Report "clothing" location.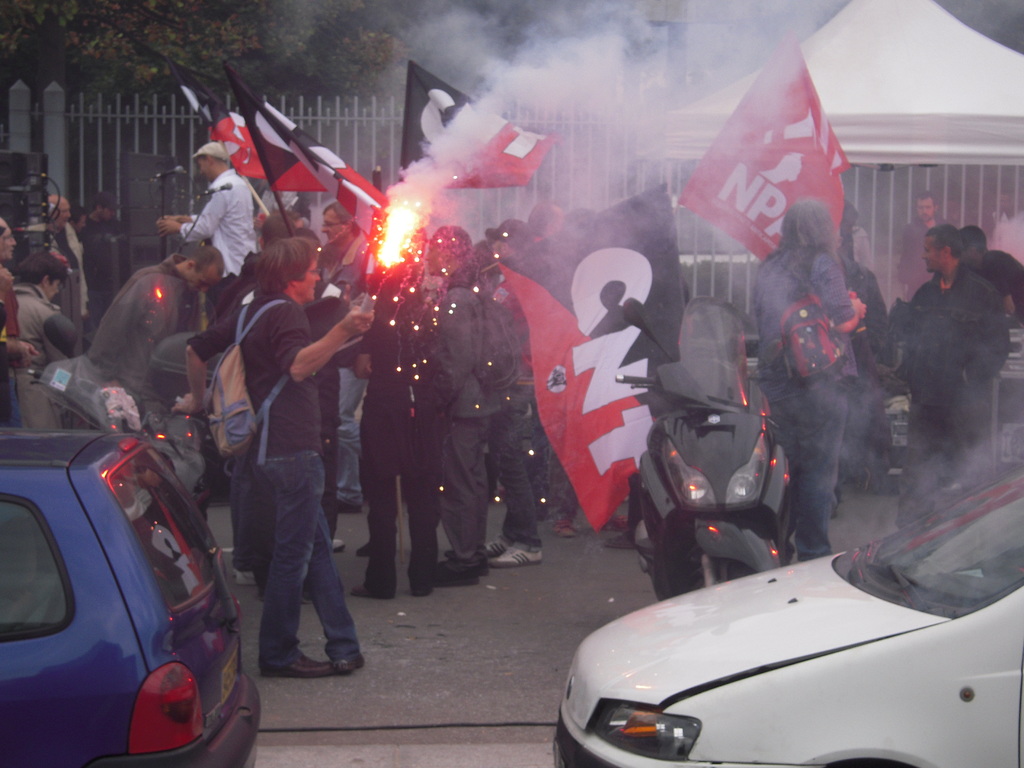
Report: (416, 260, 519, 560).
